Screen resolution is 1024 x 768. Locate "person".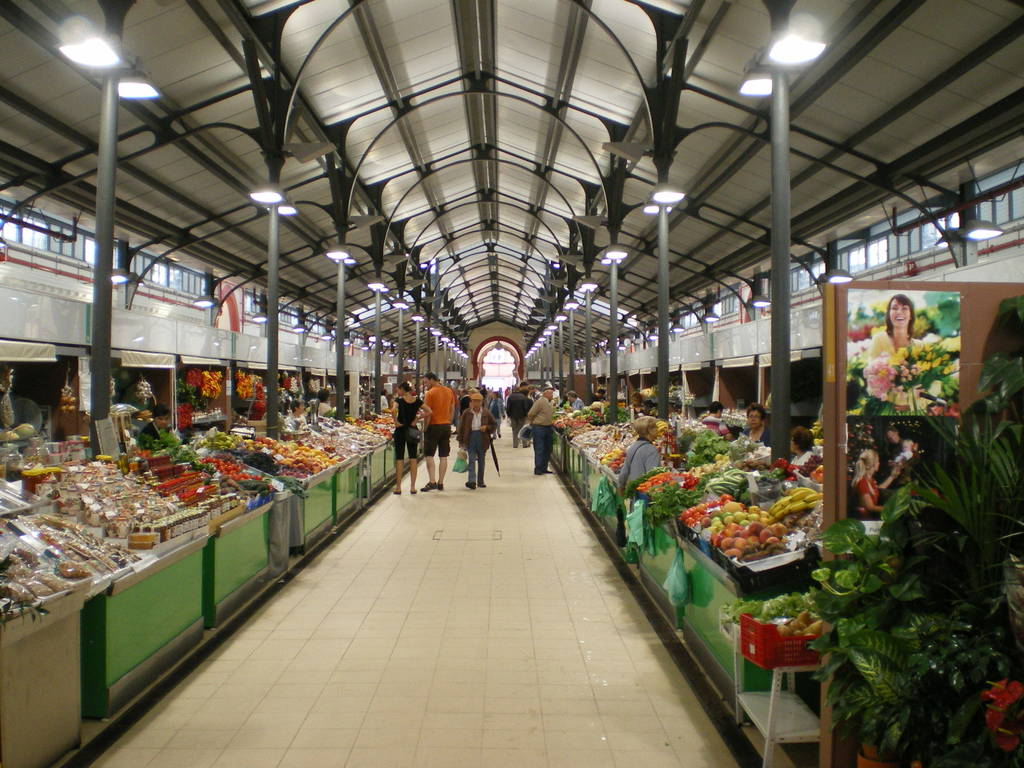
<region>289, 398, 312, 424</region>.
